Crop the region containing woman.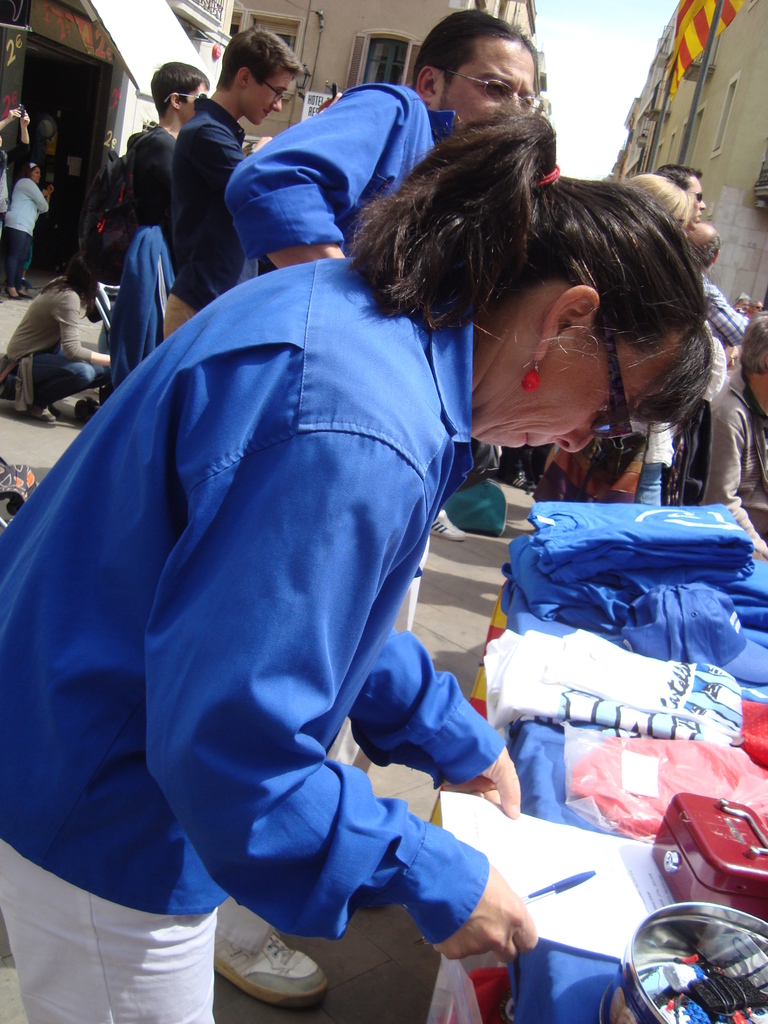
Crop region: box(6, 252, 114, 424).
